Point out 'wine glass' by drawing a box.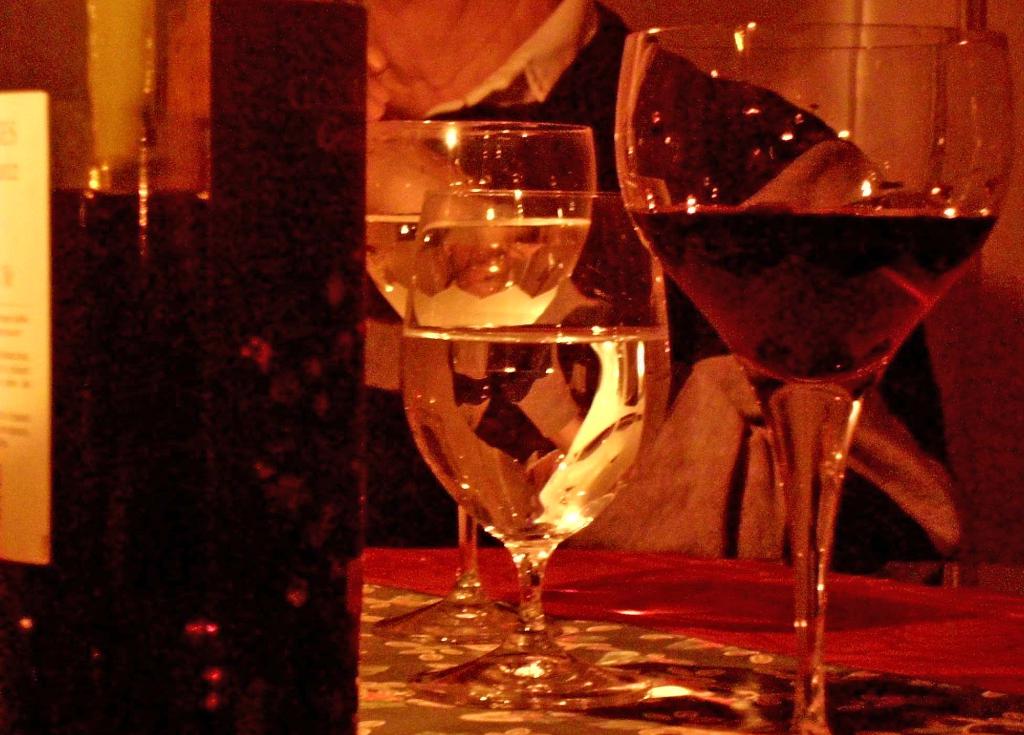
x1=608, y1=34, x2=1013, y2=734.
